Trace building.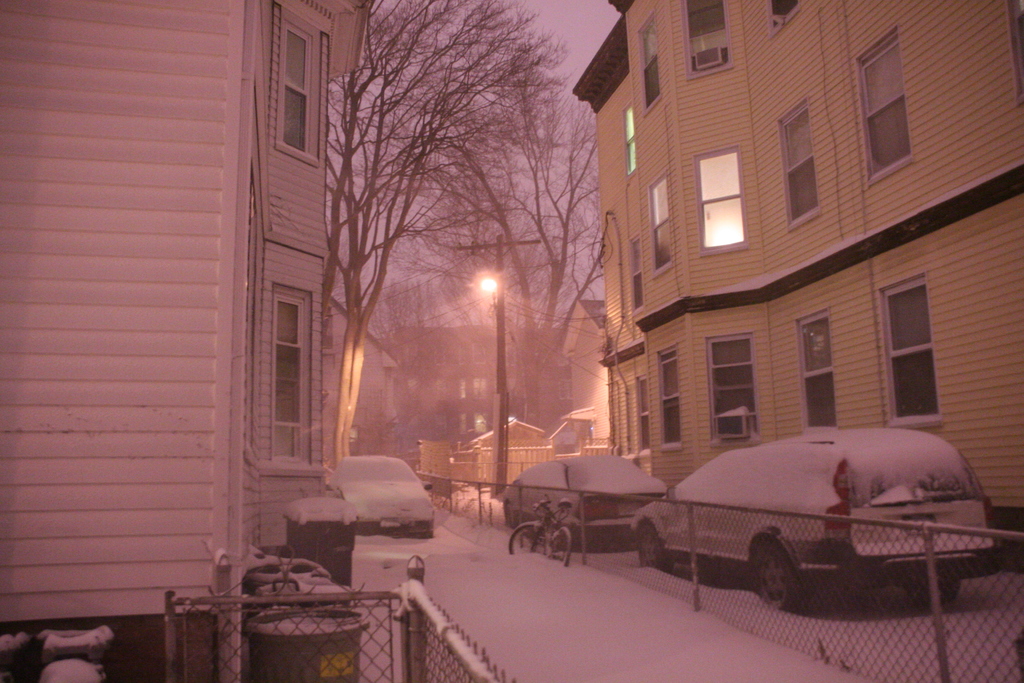
Traced to region(0, 0, 374, 682).
